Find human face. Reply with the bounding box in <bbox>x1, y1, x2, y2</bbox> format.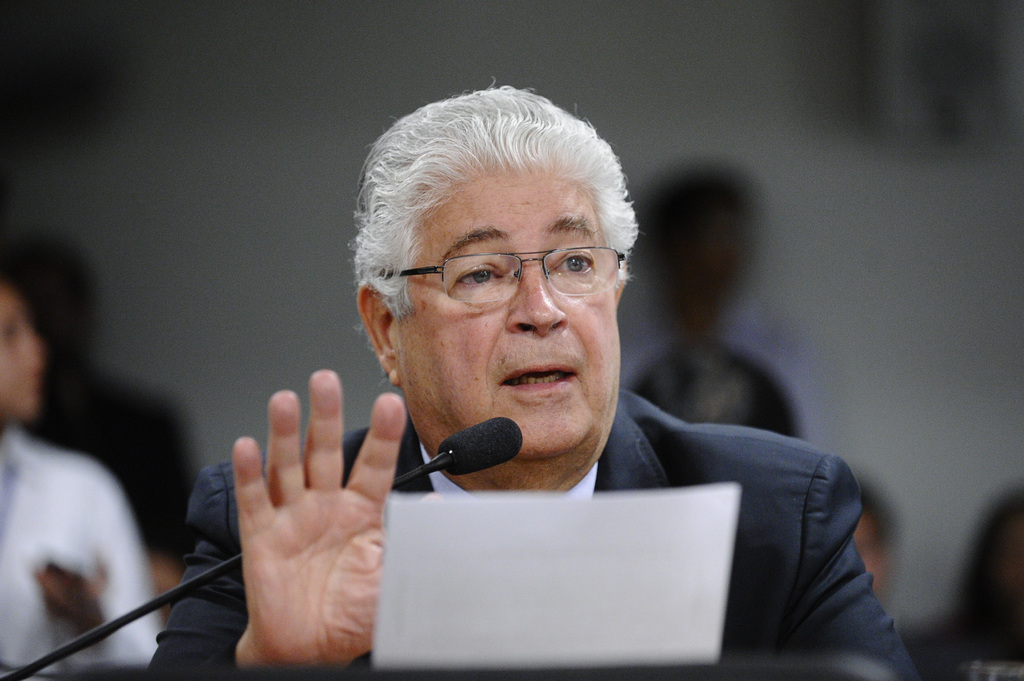
<bbox>396, 167, 619, 459</bbox>.
